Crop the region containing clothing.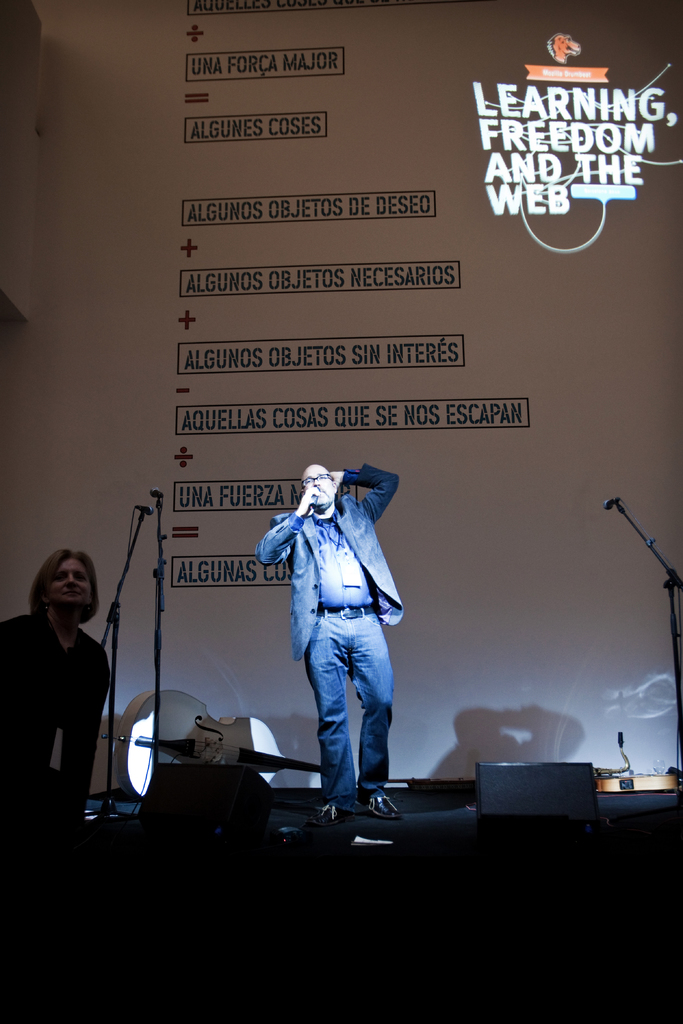
Crop region: [248,435,416,823].
